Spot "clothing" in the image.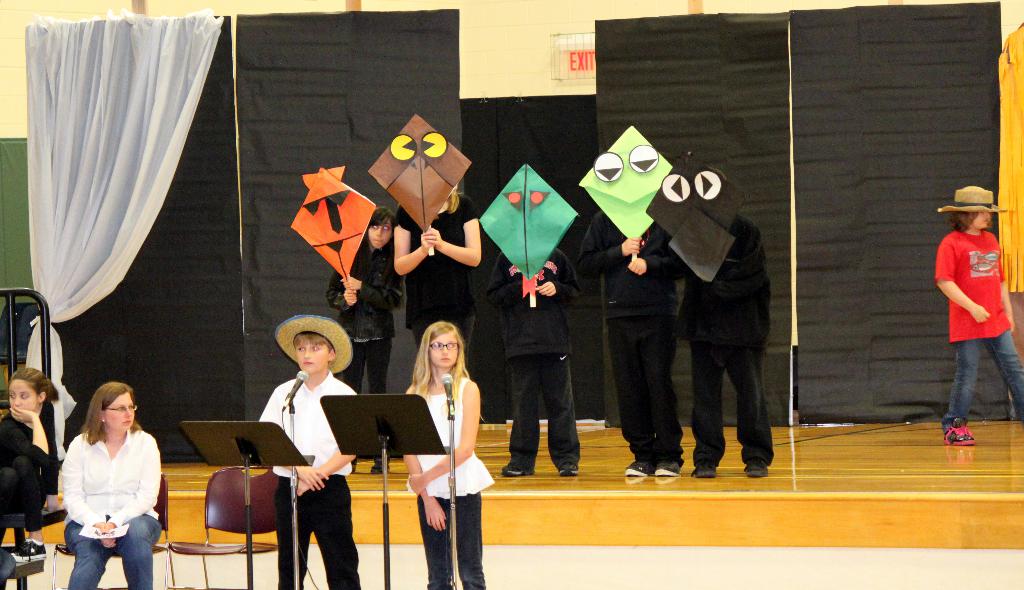
"clothing" found at [x1=58, y1=423, x2=165, y2=589].
